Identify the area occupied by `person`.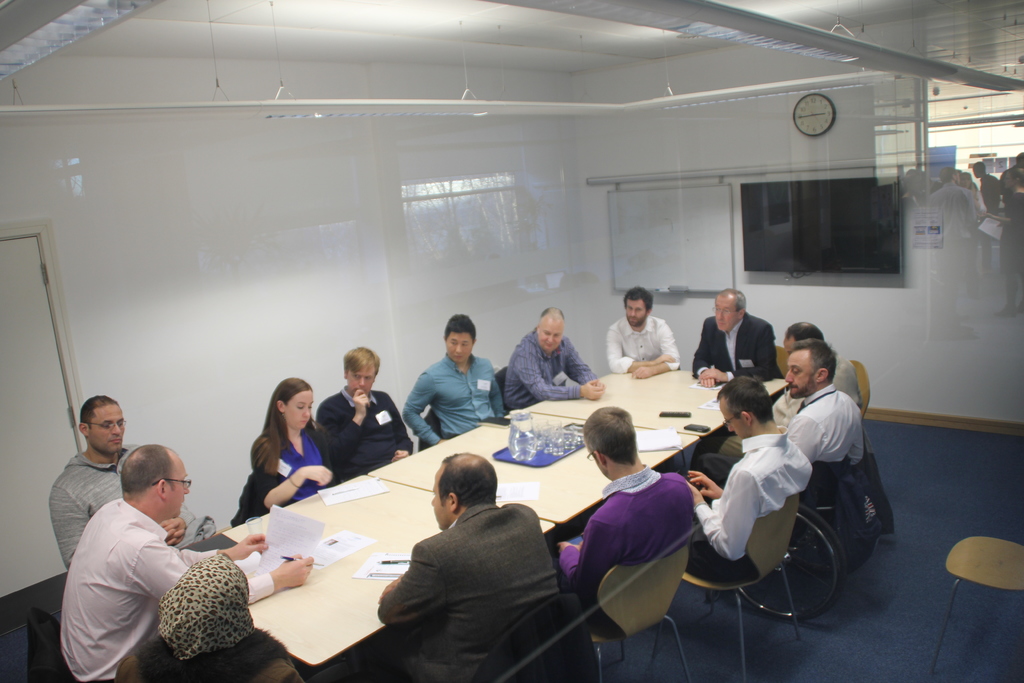
Area: rect(601, 284, 676, 378).
